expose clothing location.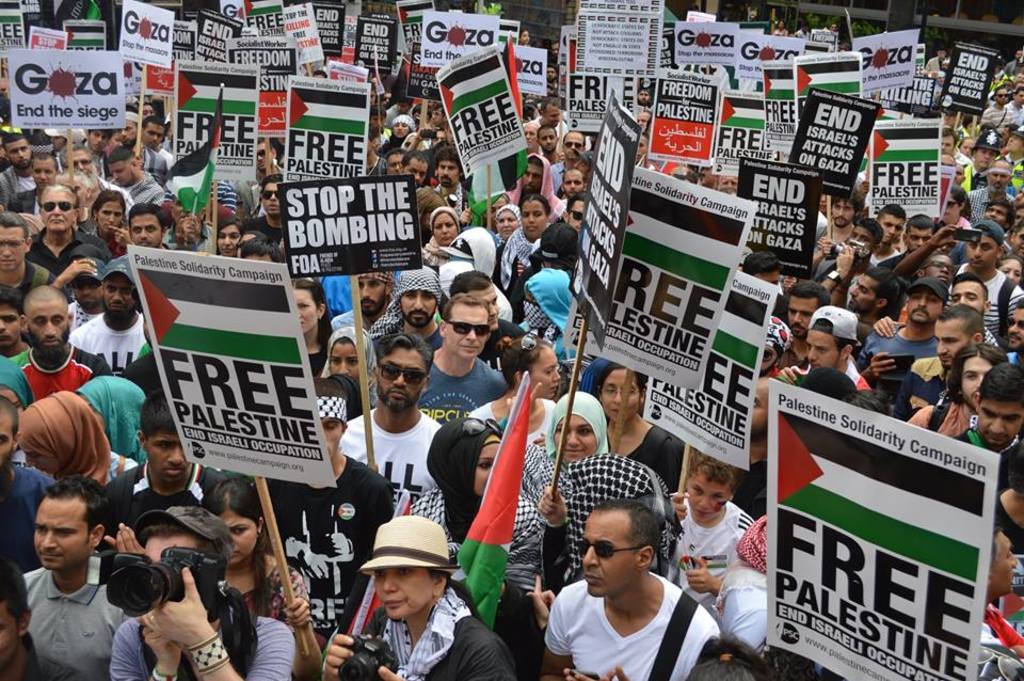
Exposed at (left=129, top=145, right=173, bottom=187).
